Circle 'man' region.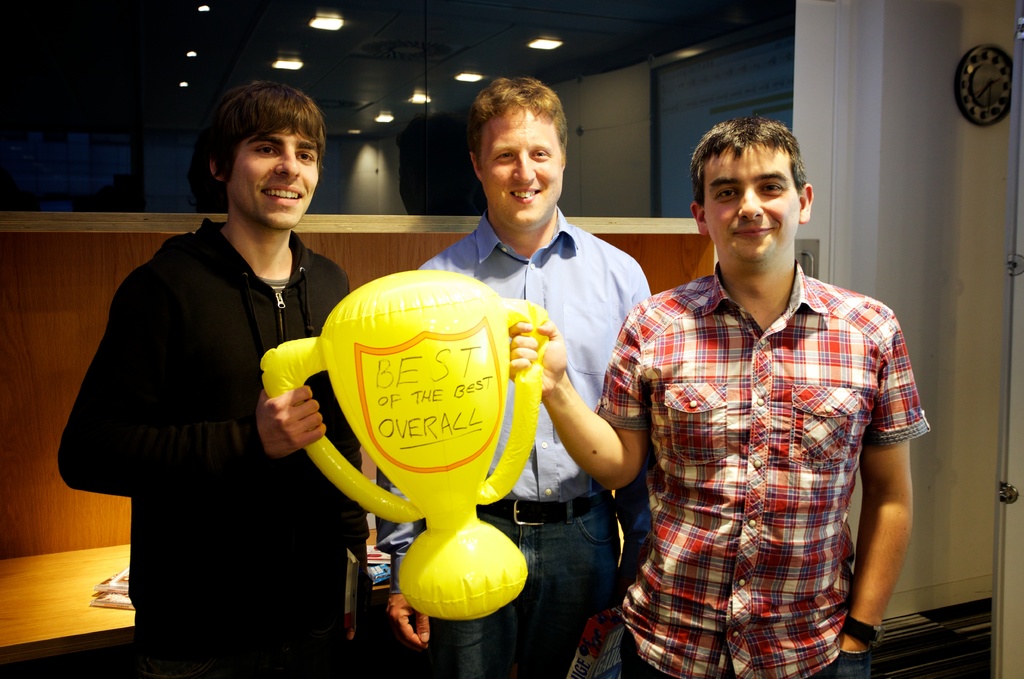
Region: Rect(374, 79, 661, 678).
